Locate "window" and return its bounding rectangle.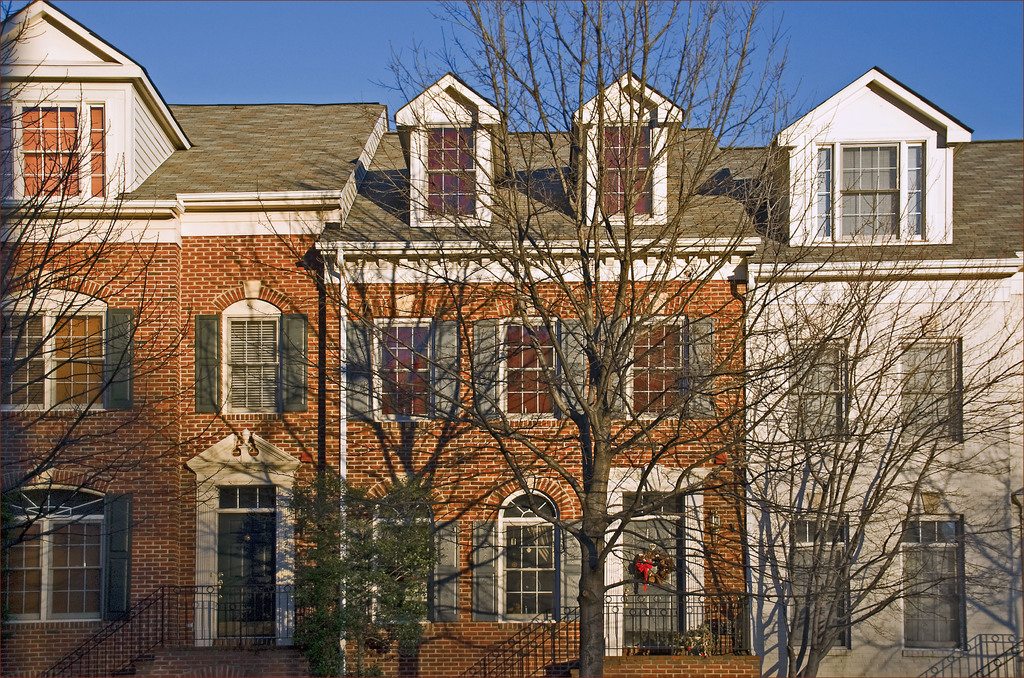
bbox(783, 343, 850, 440).
